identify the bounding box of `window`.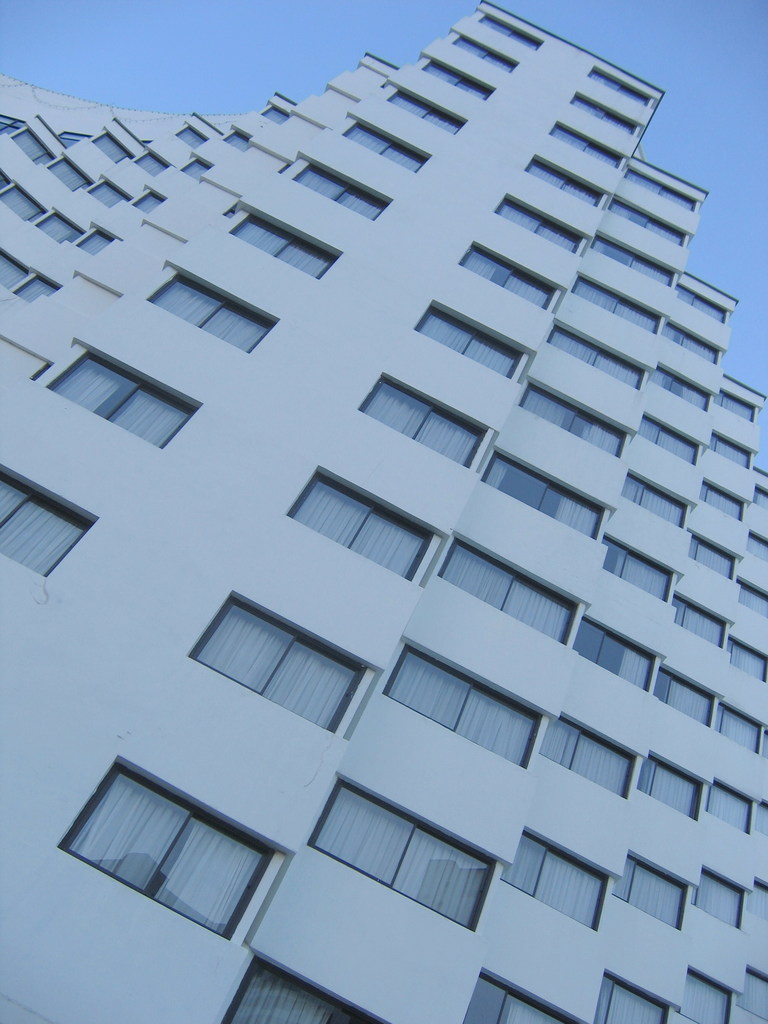
BBox(382, 83, 468, 141).
